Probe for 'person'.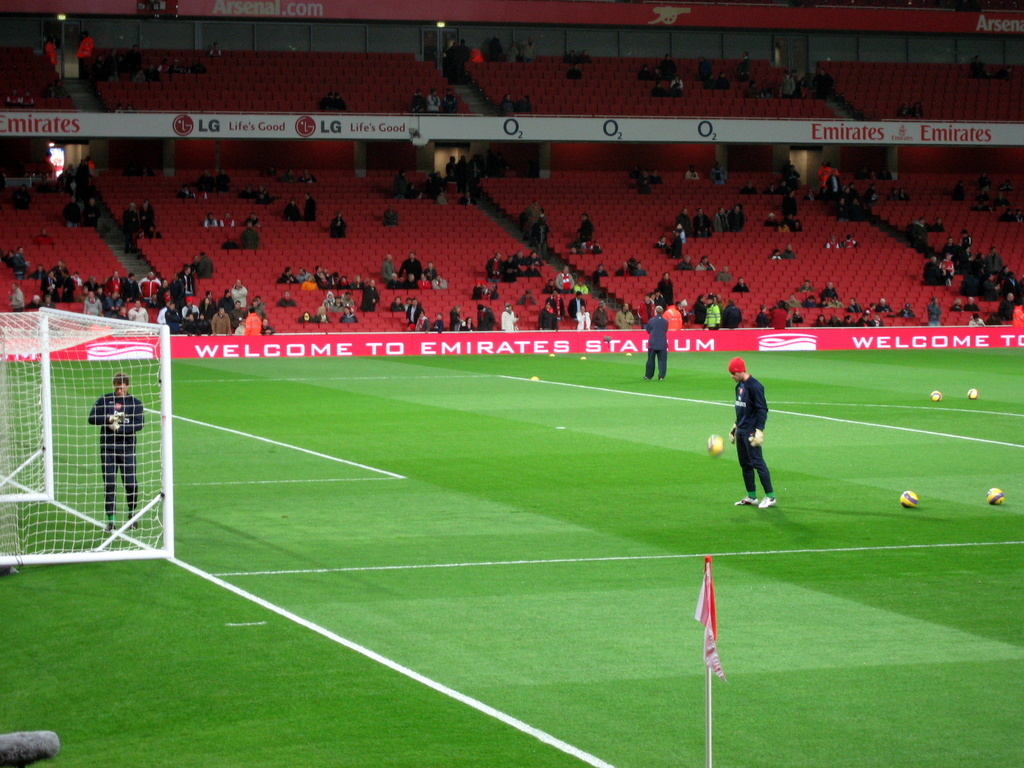
Probe result: rect(565, 61, 582, 78).
